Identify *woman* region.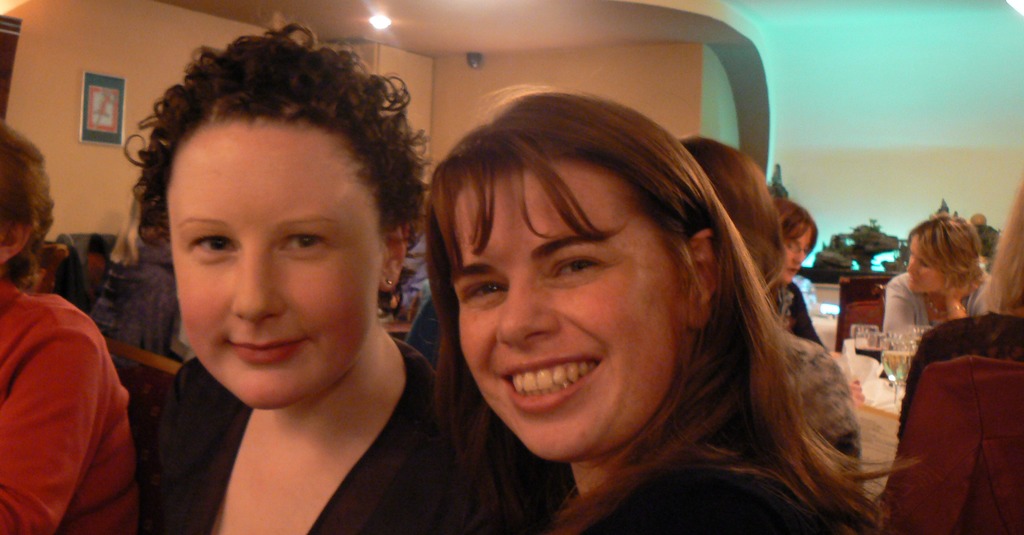
Region: x1=762 y1=193 x2=866 y2=404.
